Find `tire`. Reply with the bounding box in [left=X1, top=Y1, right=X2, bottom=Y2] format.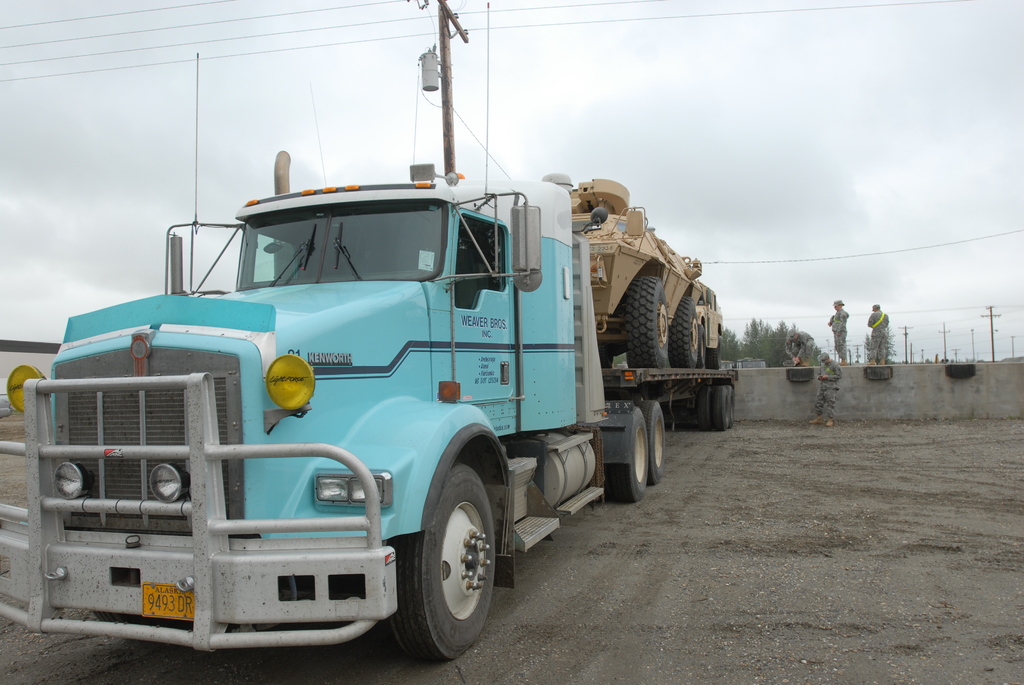
[left=671, top=296, right=699, bottom=368].
